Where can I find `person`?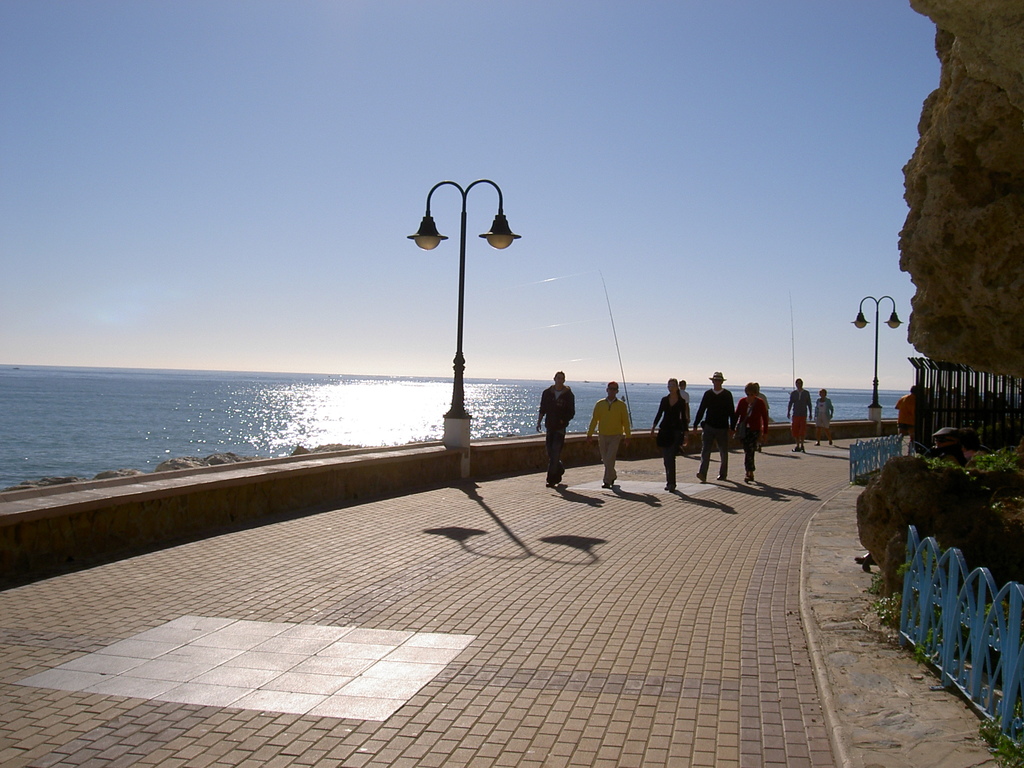
You can find it at <box>533,366,580,495</box>.
